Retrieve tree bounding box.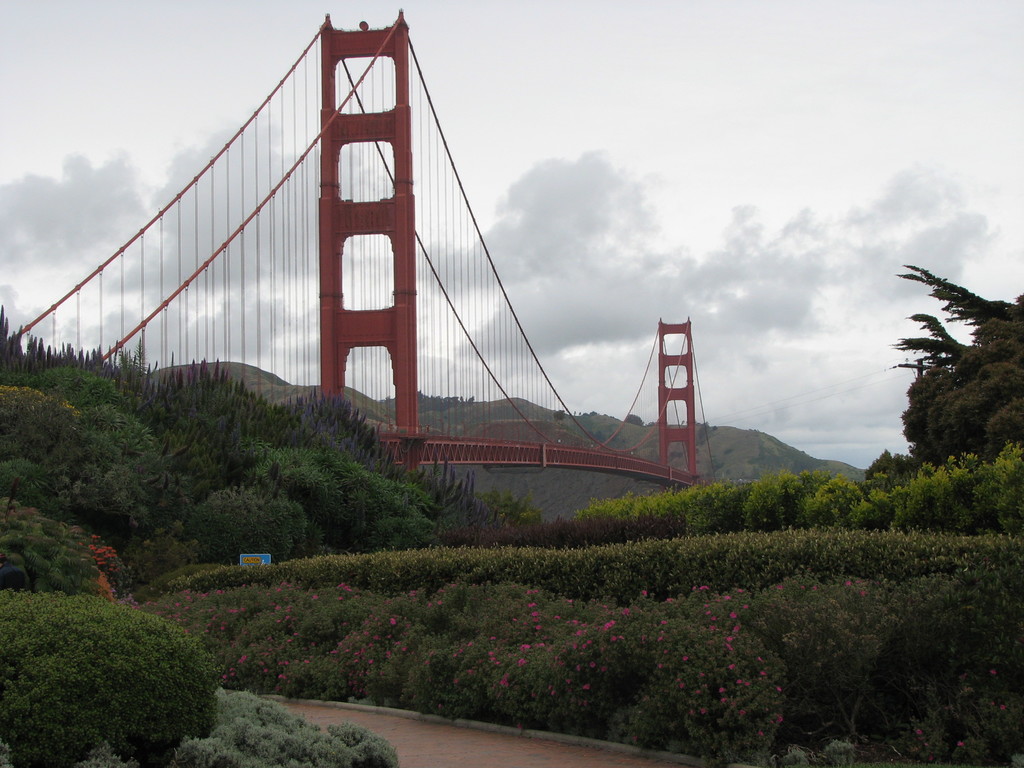
Bounding box: locate(866, 274, 1023, 474).
